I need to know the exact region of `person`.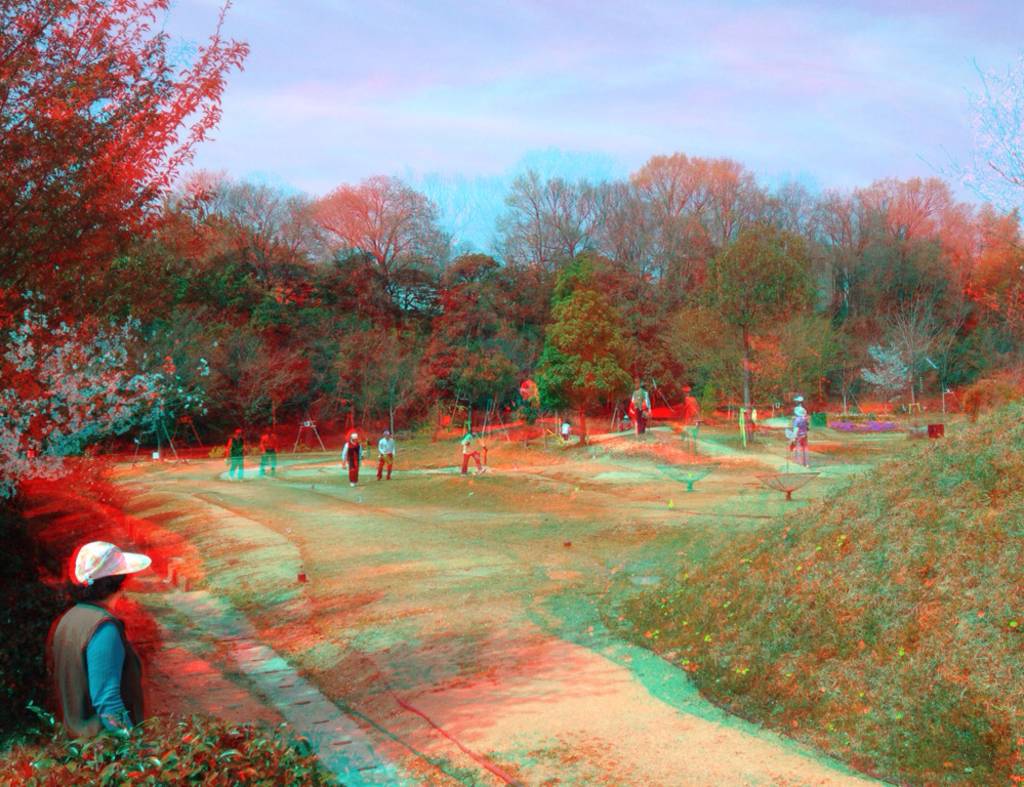
Region: [219, 424, 254, 480].
